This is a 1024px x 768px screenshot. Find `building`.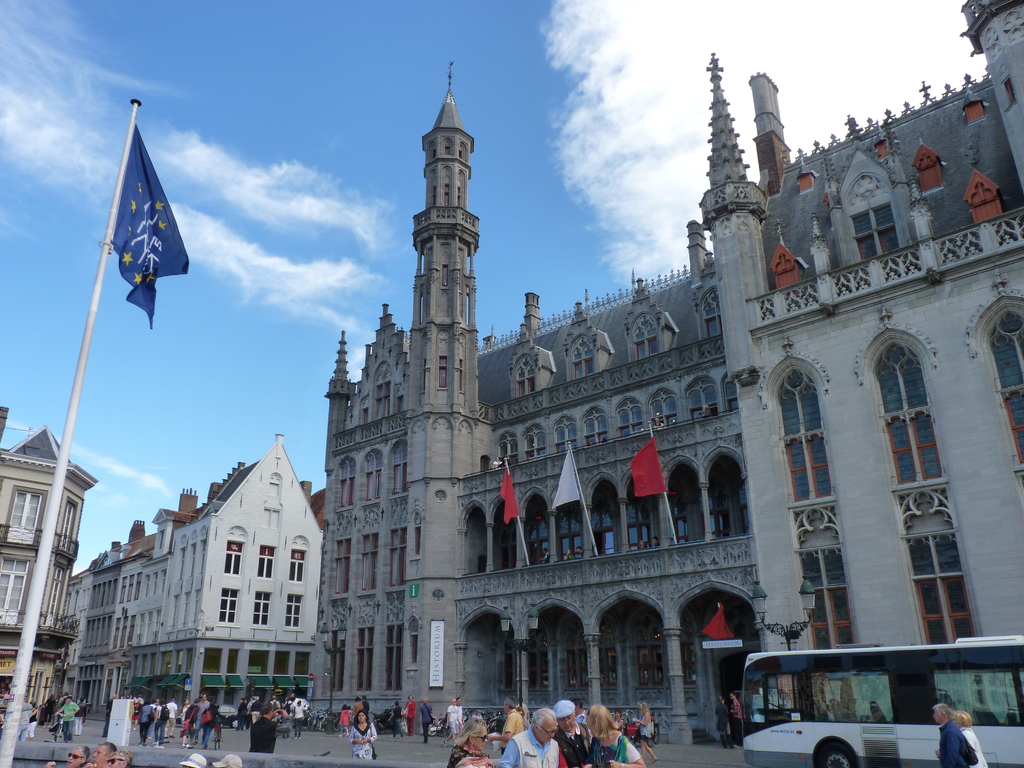
Bounding box: 58 433 326 730.
